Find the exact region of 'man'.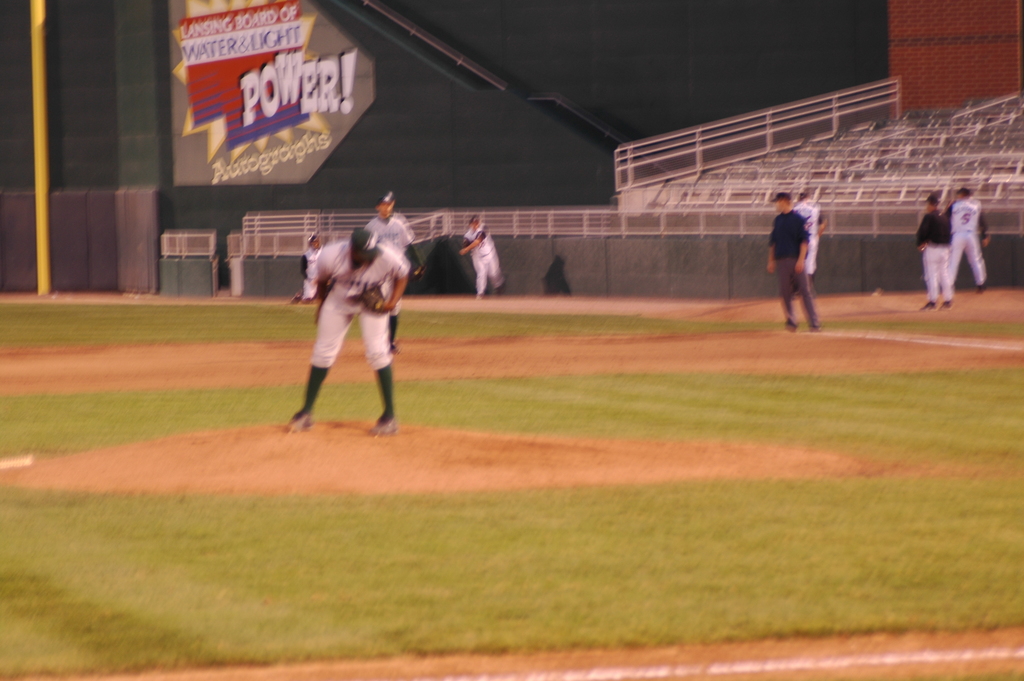
Exact region: <region>943, 184, 991, 288</region>.
